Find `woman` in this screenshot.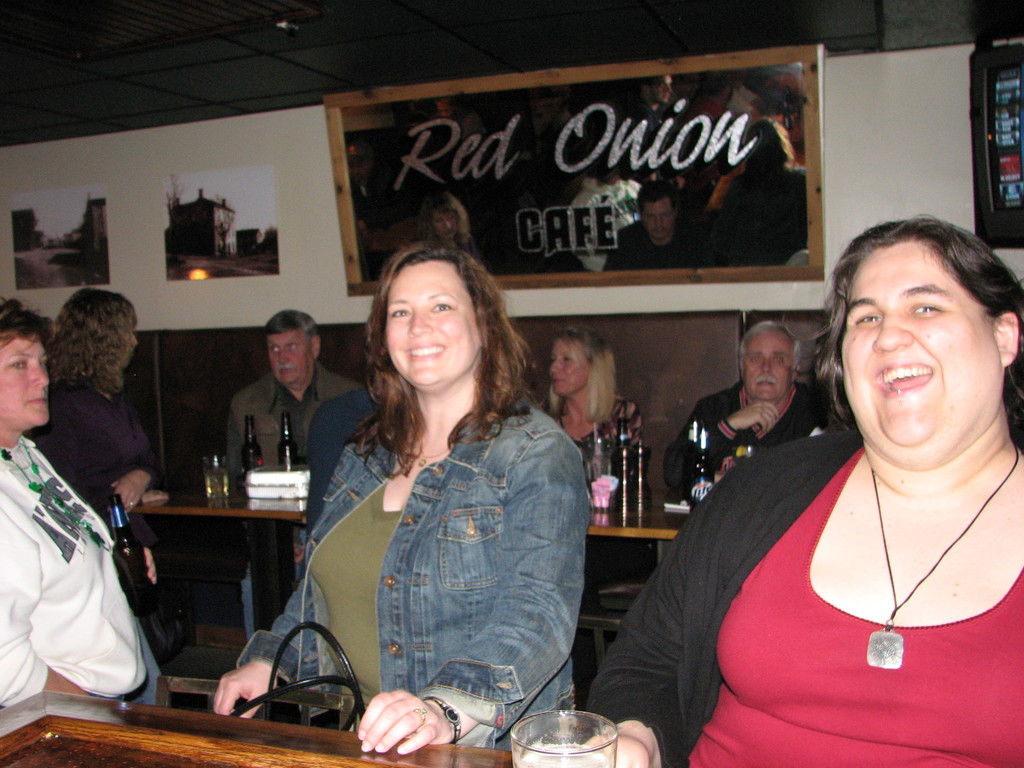
The bounding box for `woman` is Rect(646, 173, 1023, 760).
